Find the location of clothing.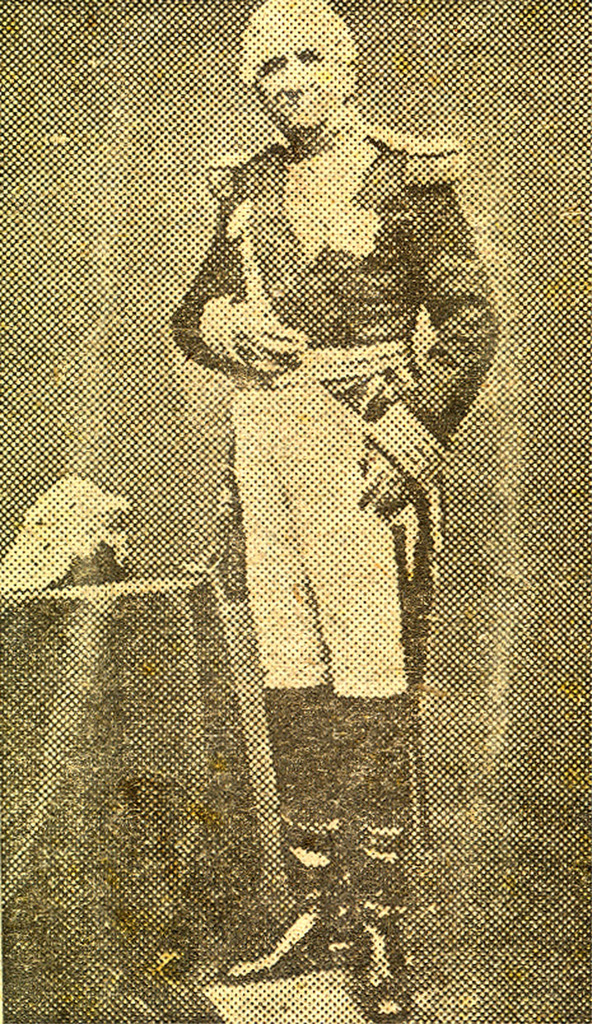
Location: [169,131,503,920].
